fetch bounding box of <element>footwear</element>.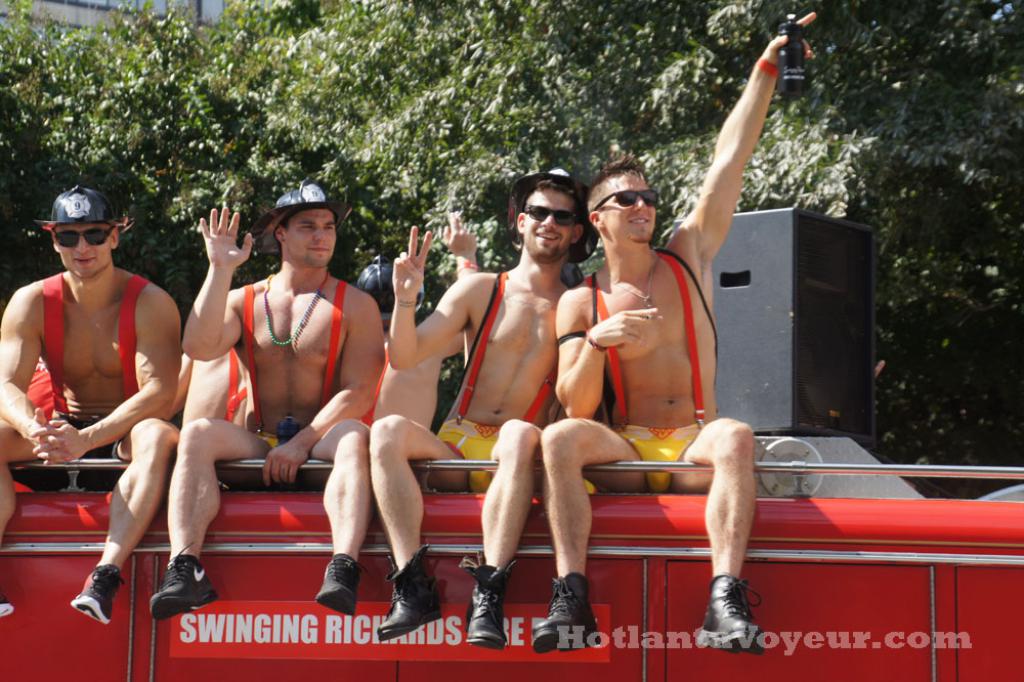
Bbox: (148, 542, 214, 616).
